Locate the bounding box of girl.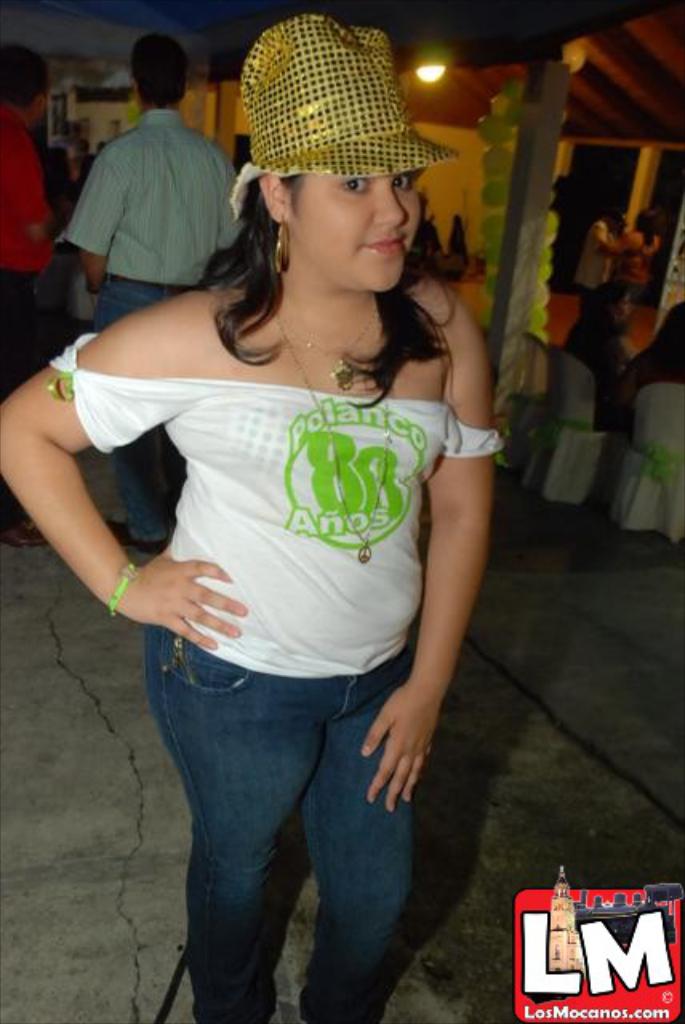
Bounding box: [left=0, top=2, right=517, bottom=1014].
